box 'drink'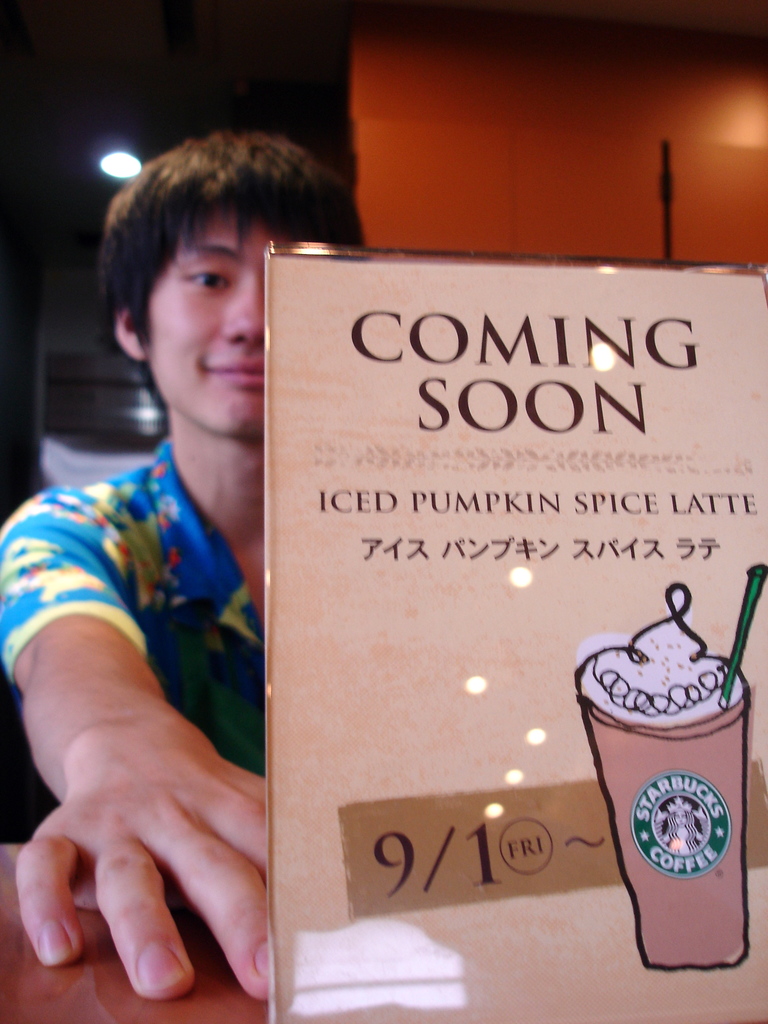
x1=567 y1=563 x2=762 y2=981
